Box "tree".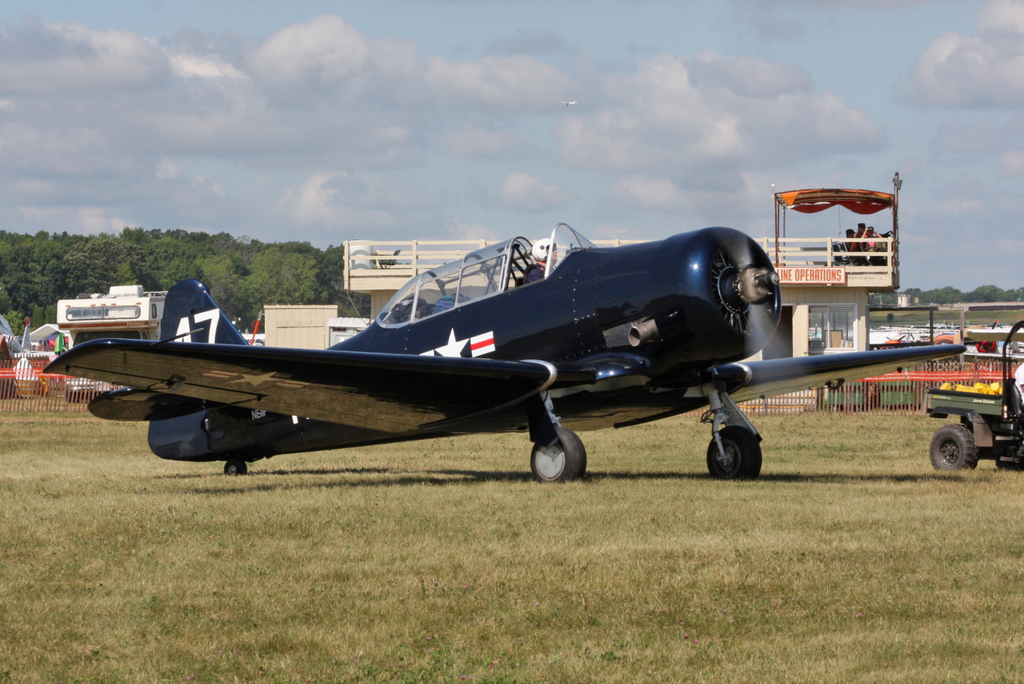
pyautogui.locateOnScreen(0, 230, 369, 341).
